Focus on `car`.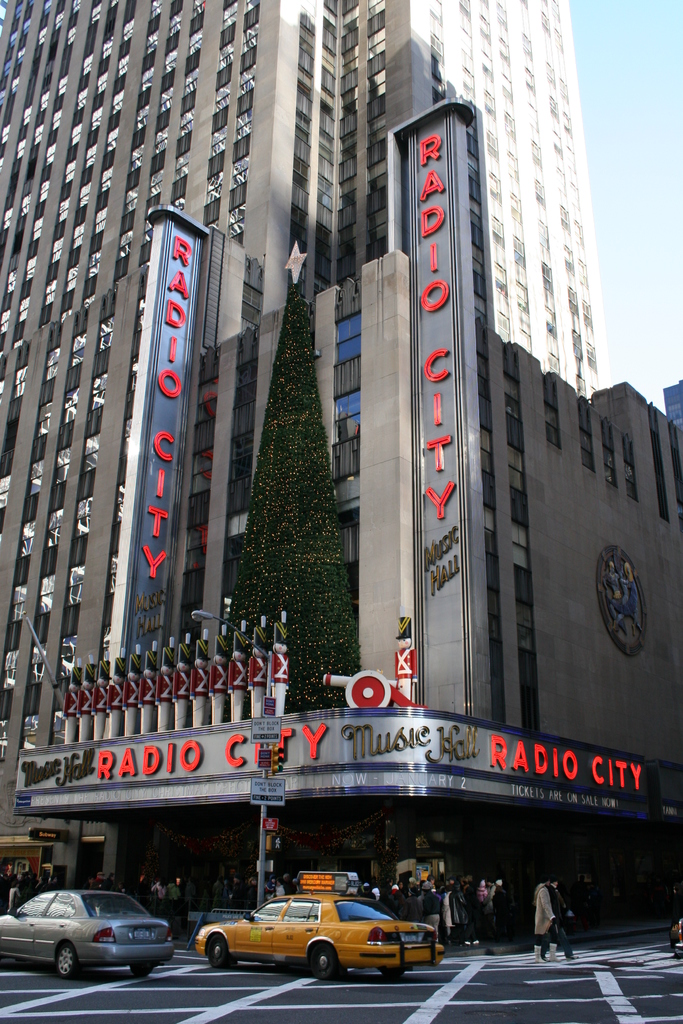
Focused at bbox=(193, 886, 442, 980).
